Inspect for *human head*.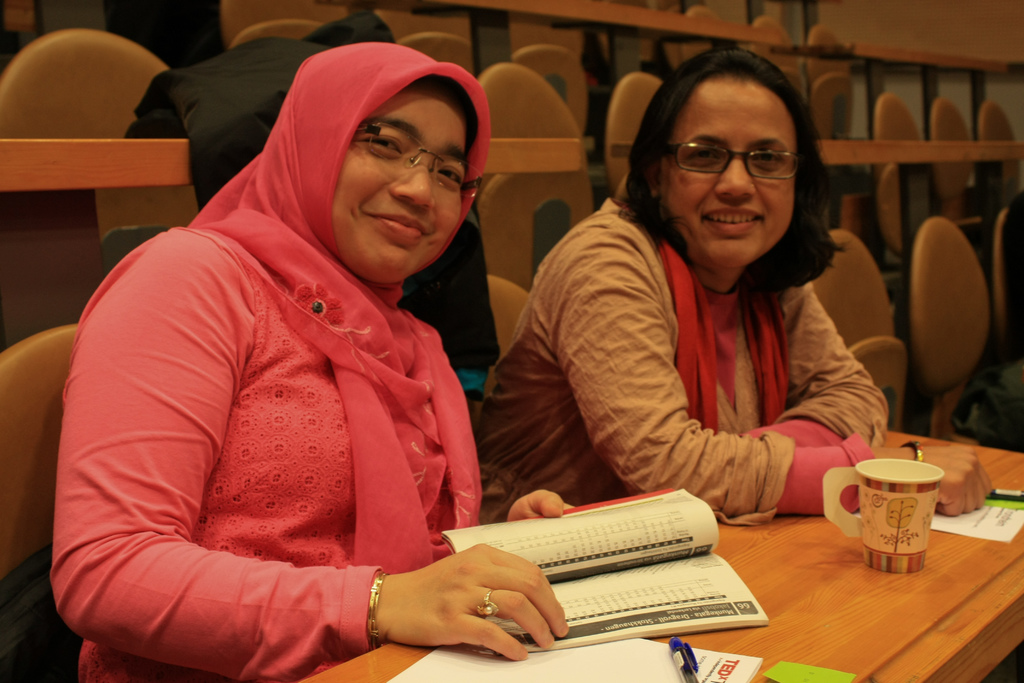
Inspection: bbox(620, 53, 842, 269).
